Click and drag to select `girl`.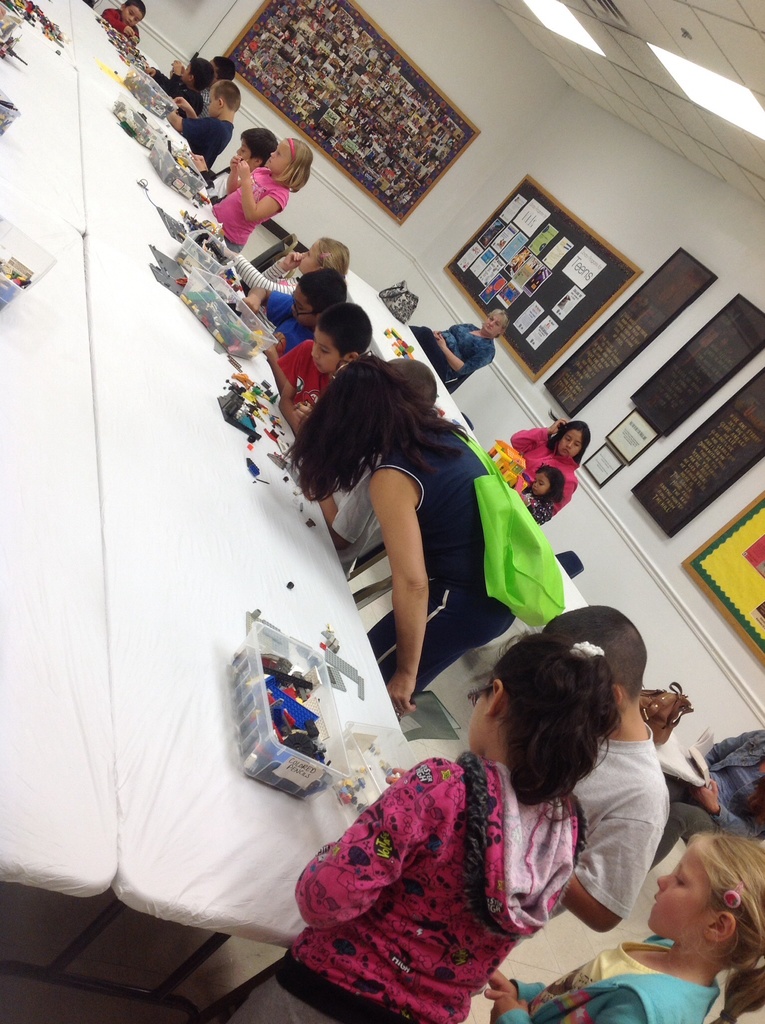
Selection: 213 139 313 252.
